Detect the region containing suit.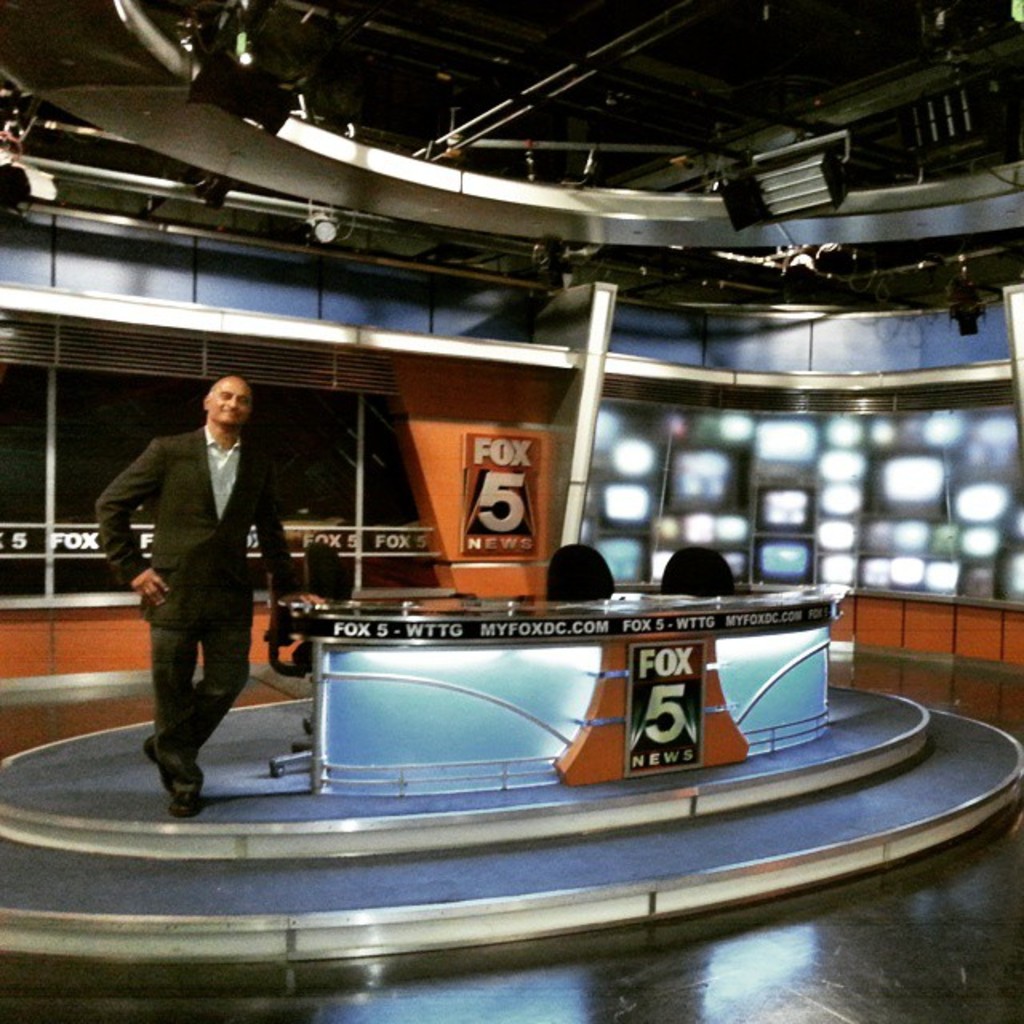
[left=98, top=370, right=290, bottom=798].
